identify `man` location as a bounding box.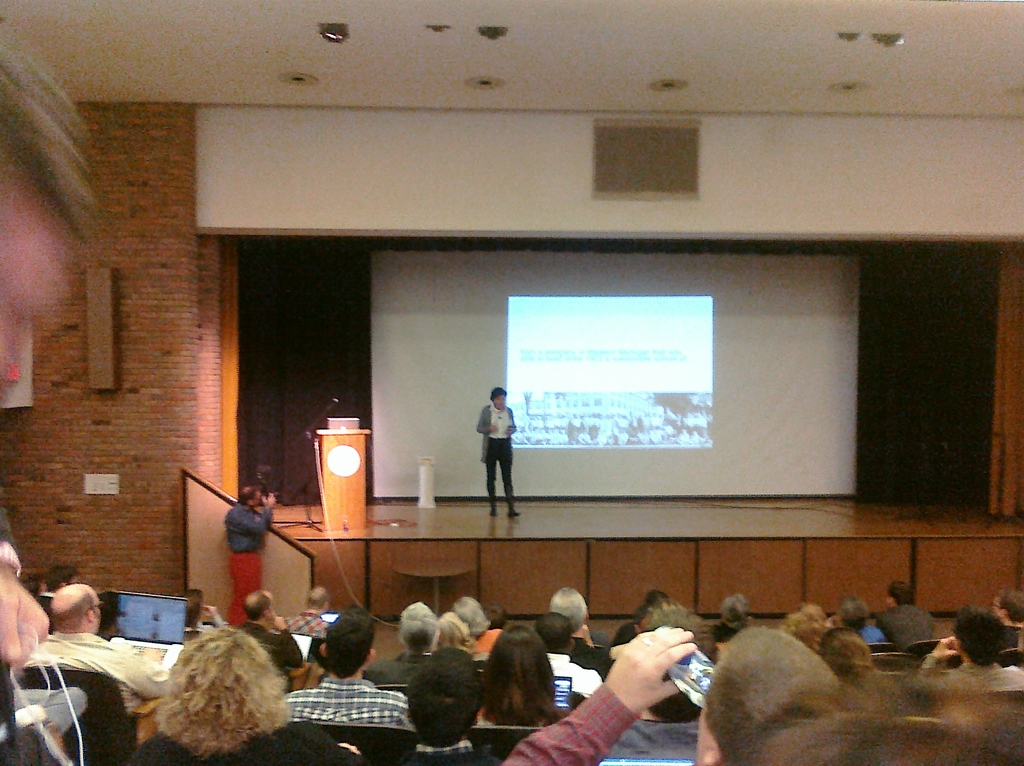
(992,589,1023,653).
